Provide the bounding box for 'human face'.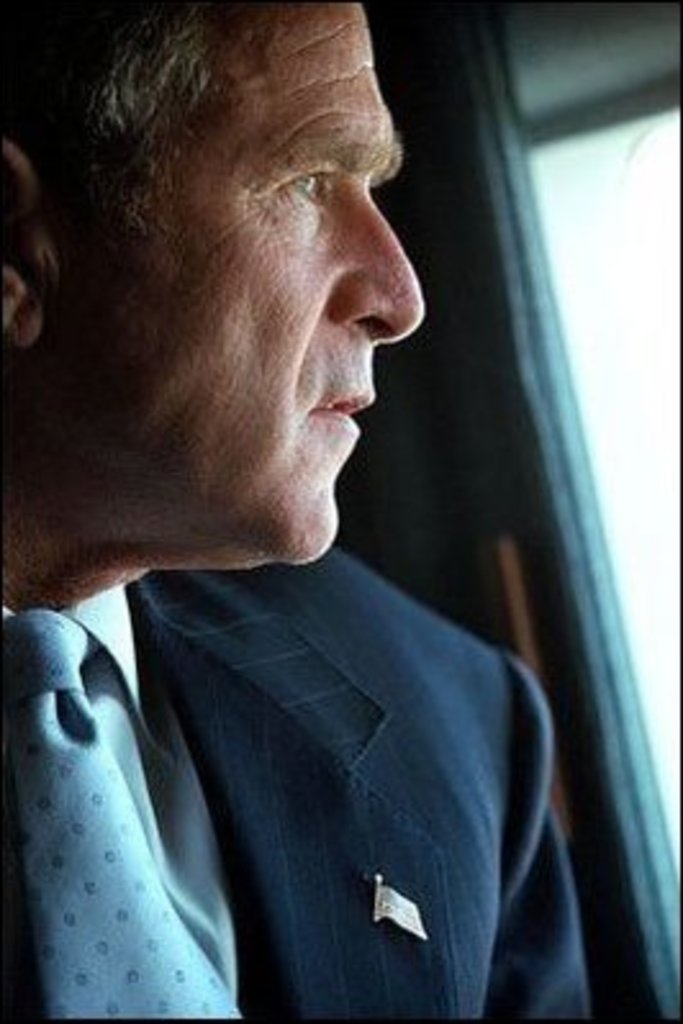
(x1=54, y1=0, x2=429, y2=565).
